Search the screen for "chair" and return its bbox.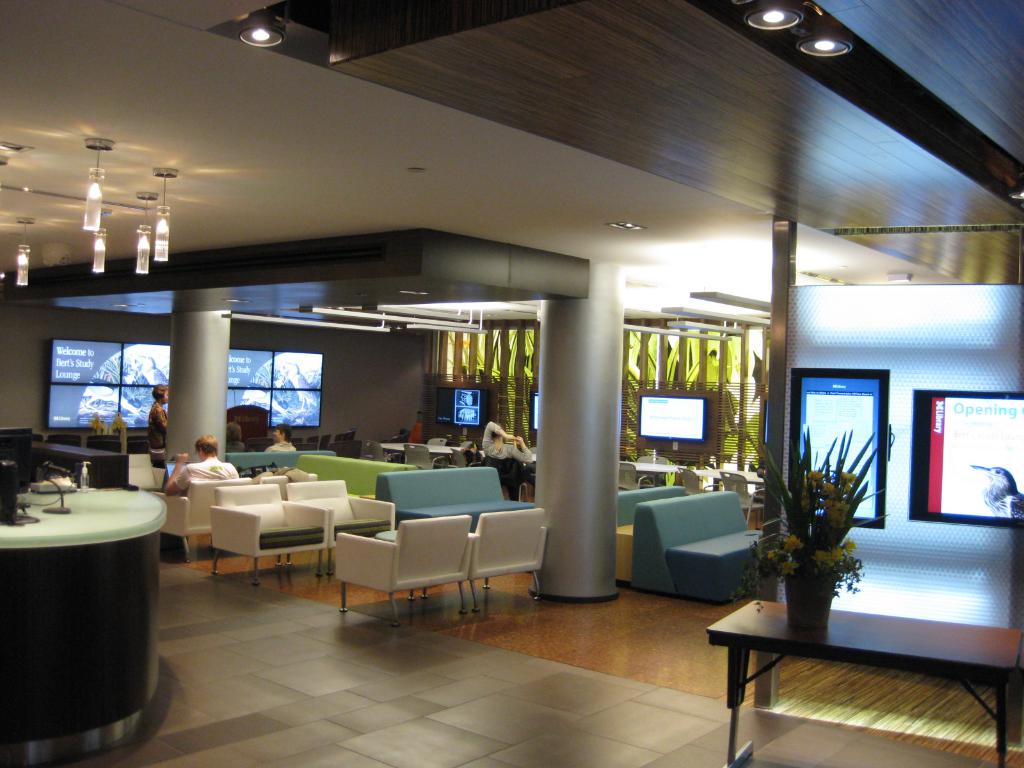
Found: x1=359, y1=440, x2=399, y2=466.
